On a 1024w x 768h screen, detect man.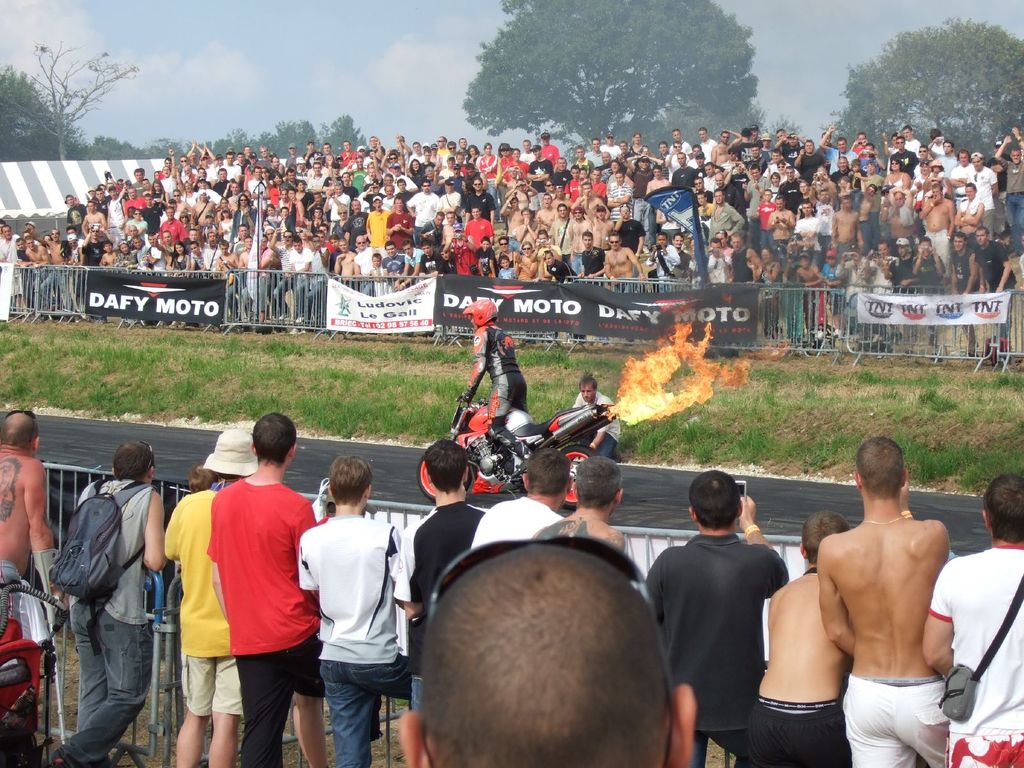
BBox(815, 461, 971, 767).
